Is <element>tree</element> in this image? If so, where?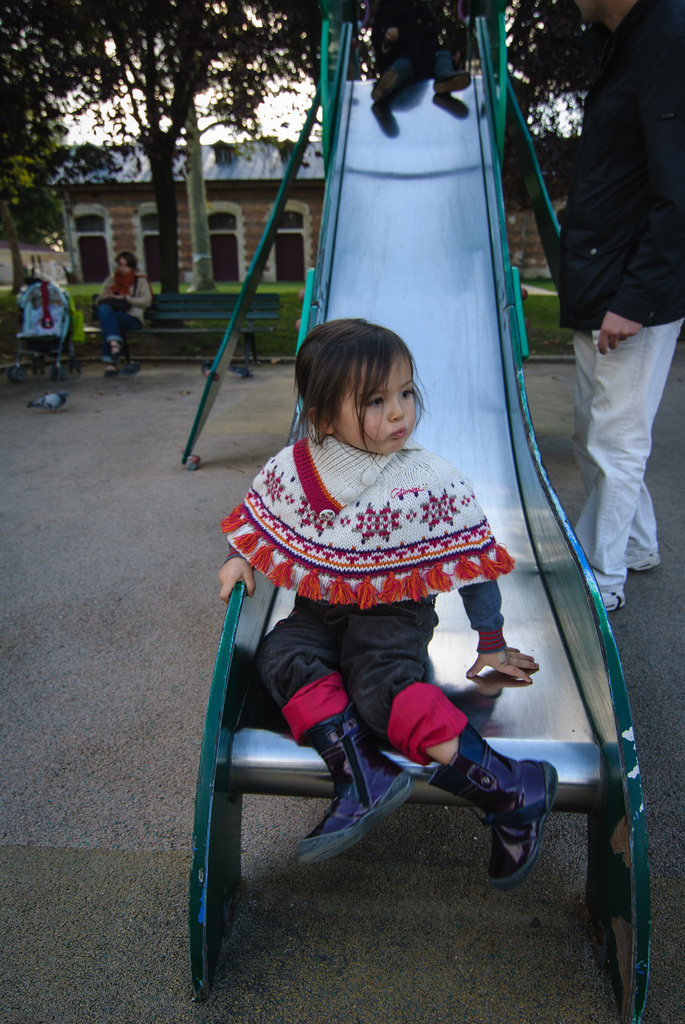
Yes, at Rect(3, 4, 271, 326).
